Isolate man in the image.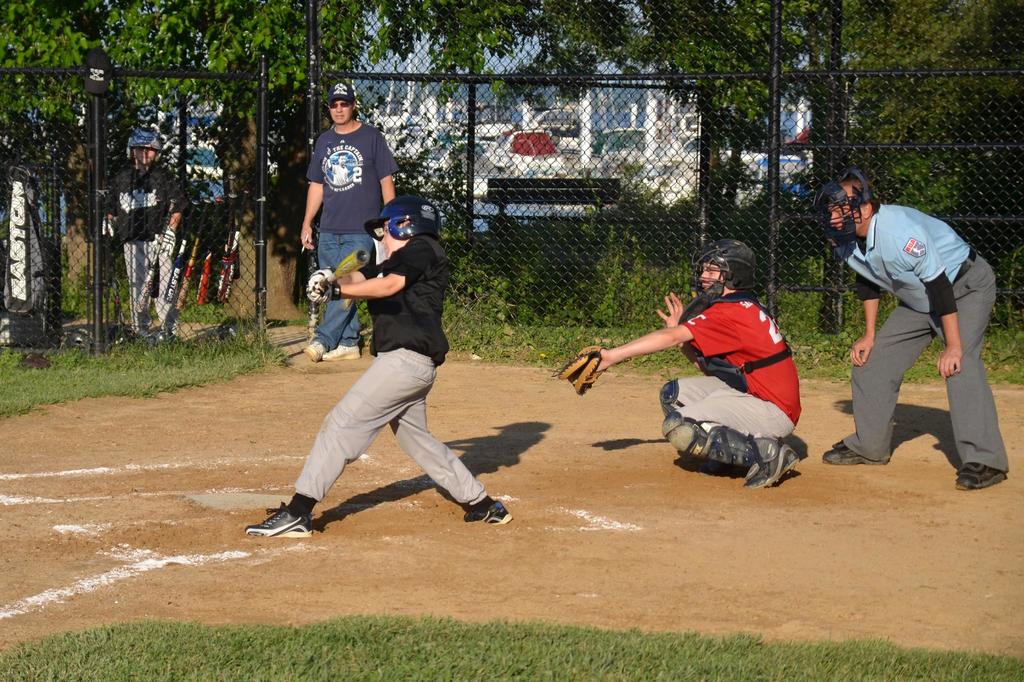
Isolated region: locate(241, 195, 518, 540).
